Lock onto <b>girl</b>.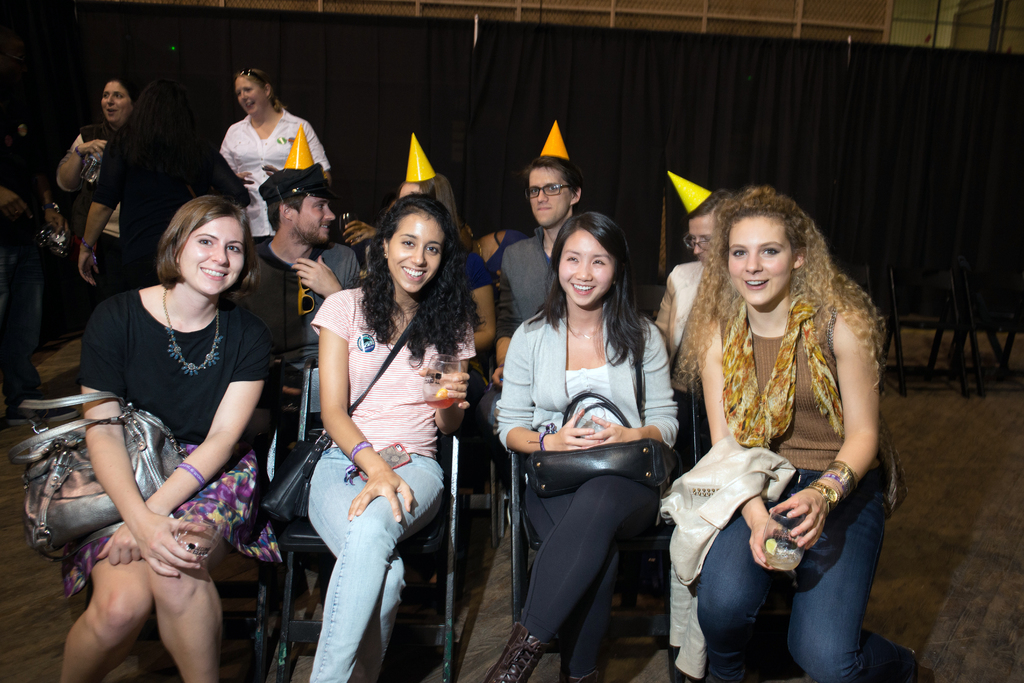
Locked: 303/187/482/682.
